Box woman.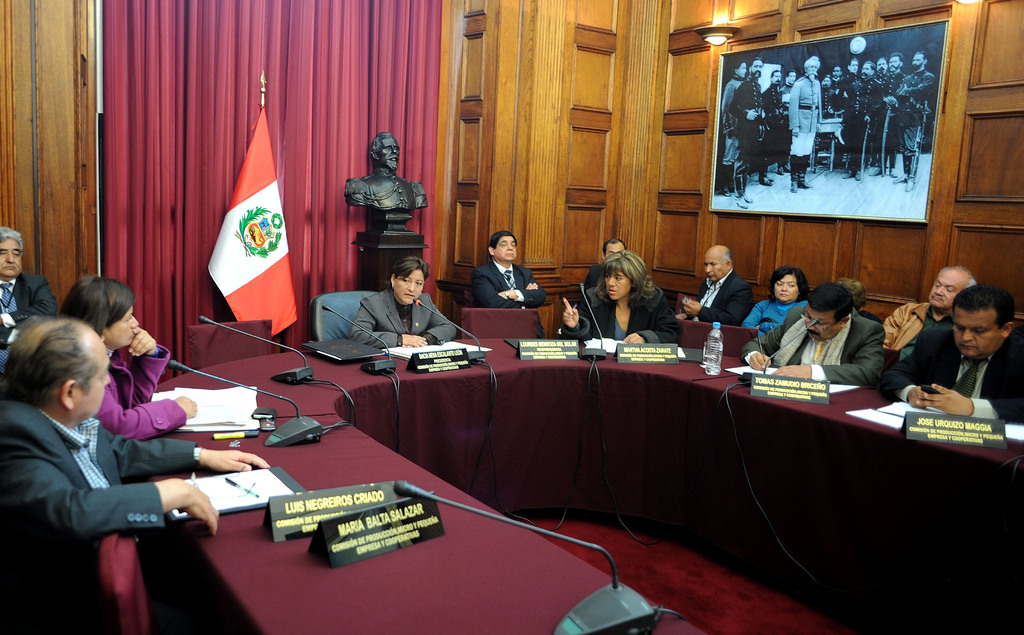
BBox(348, 254, 456, 353).
